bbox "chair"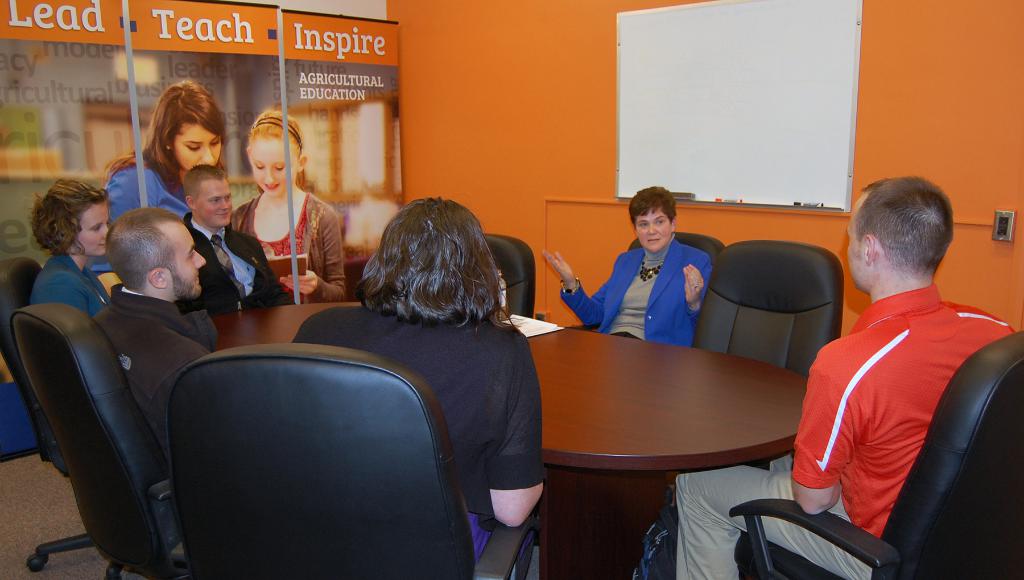
481 229 540 326
